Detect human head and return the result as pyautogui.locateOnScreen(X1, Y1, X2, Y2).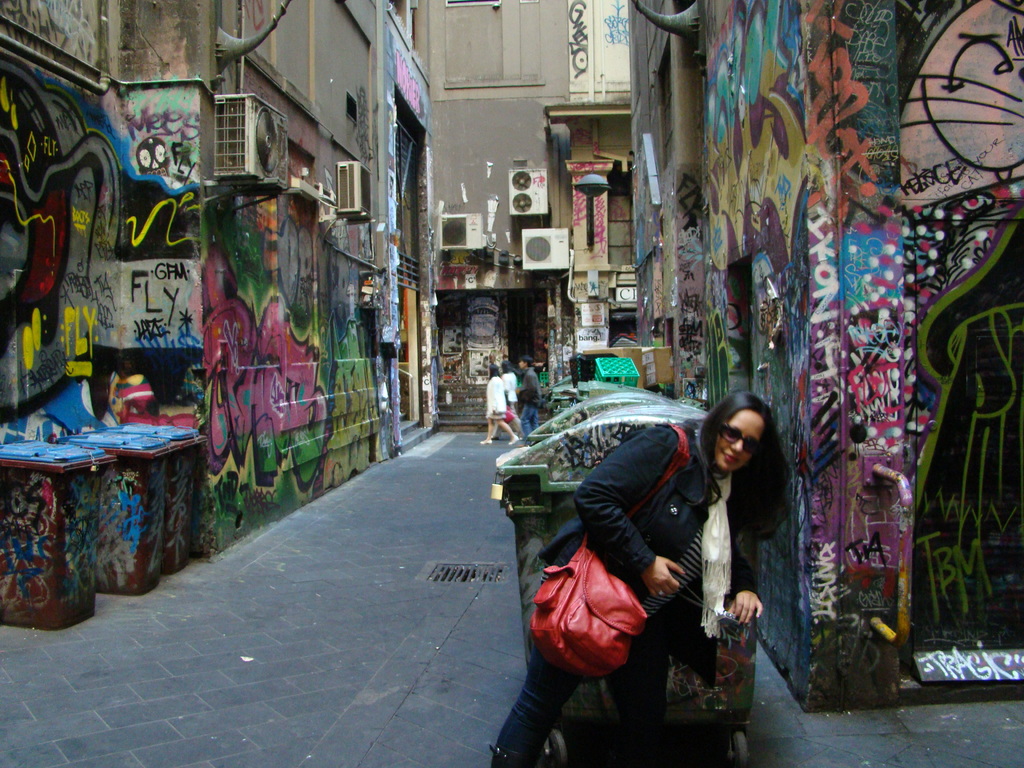
pyautogui.locateOnScreen(541, 337, 548, 351).
